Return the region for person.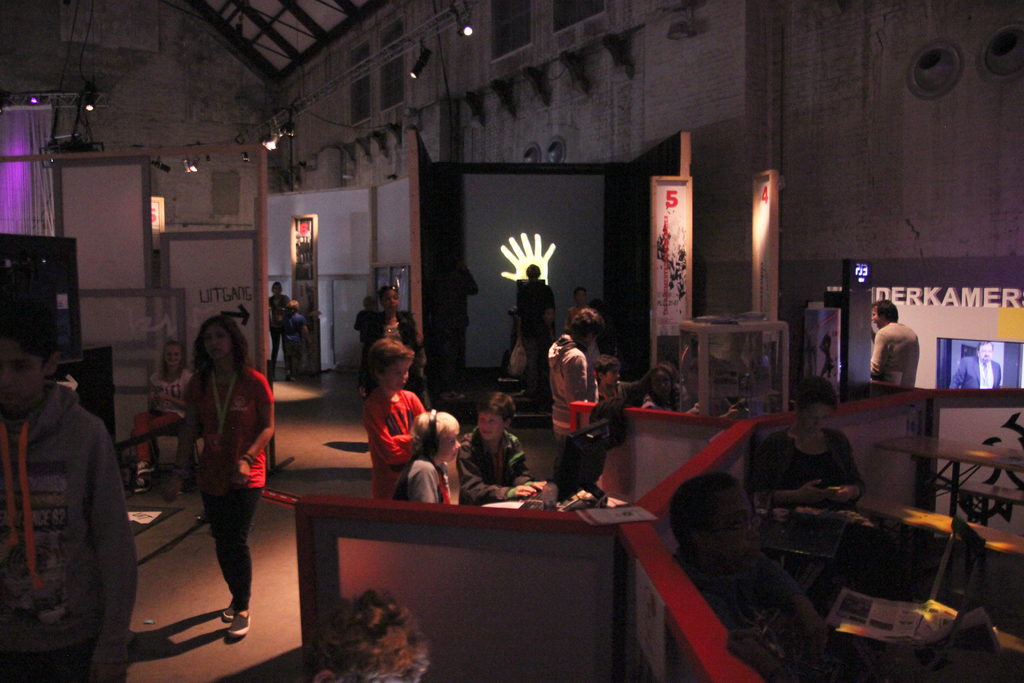
l=512, t=259, r=552, b=338.
